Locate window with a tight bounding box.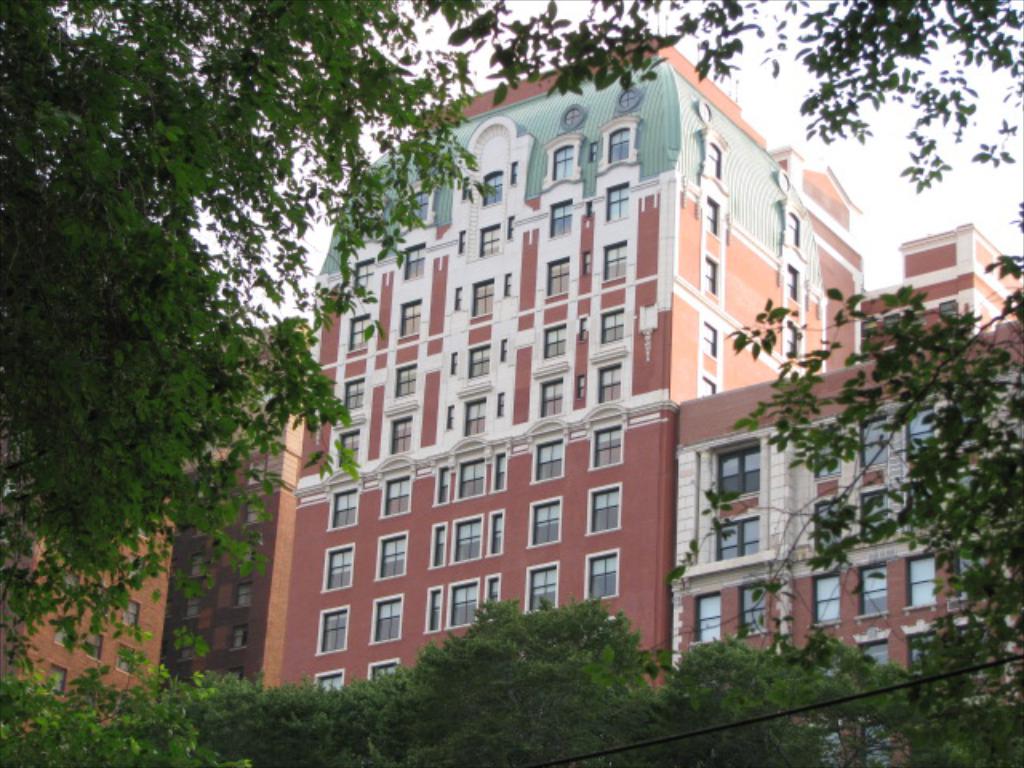
region(378, 536, 410, 579).
